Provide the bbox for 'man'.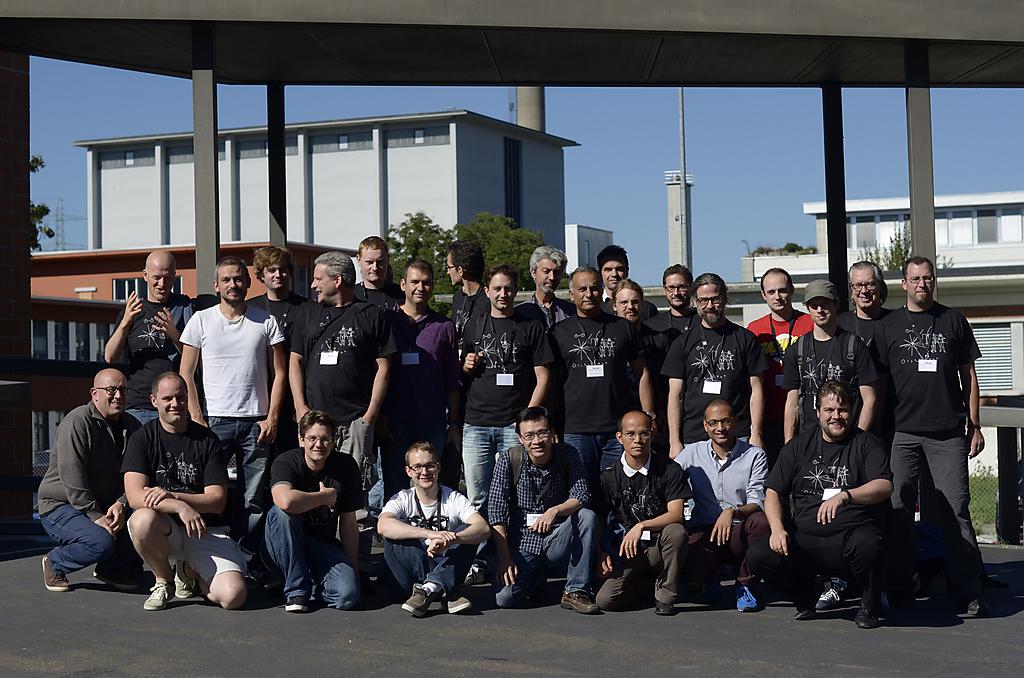
[25,367,158,594].
